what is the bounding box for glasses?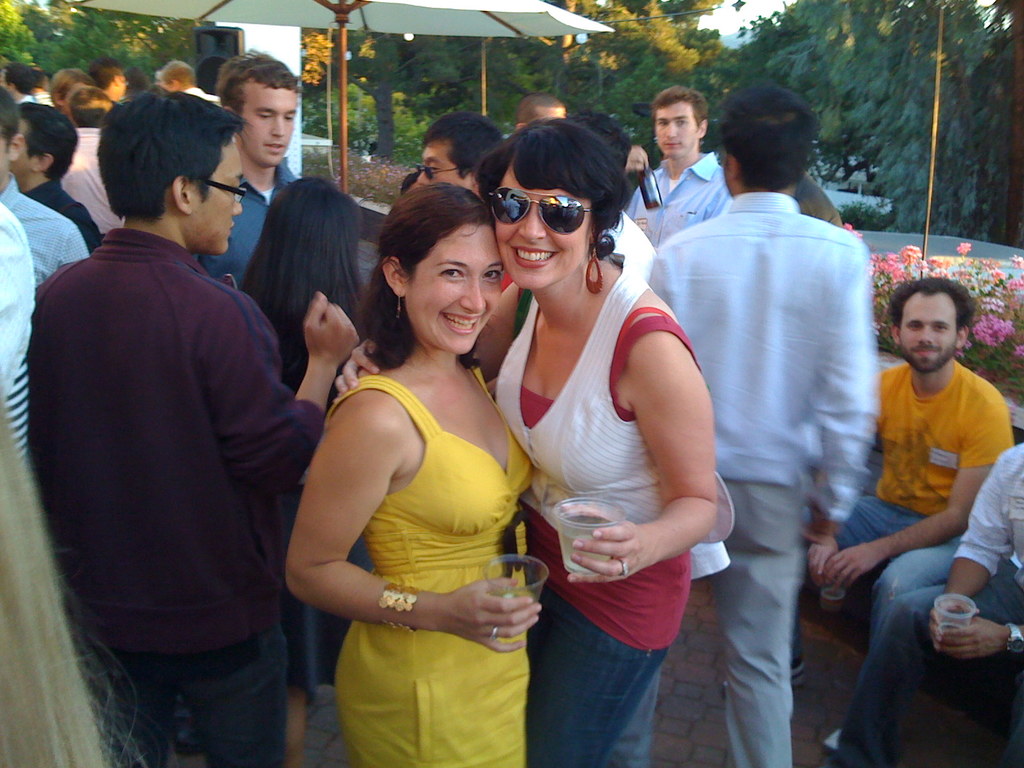
(202, 177, 251, 205).
